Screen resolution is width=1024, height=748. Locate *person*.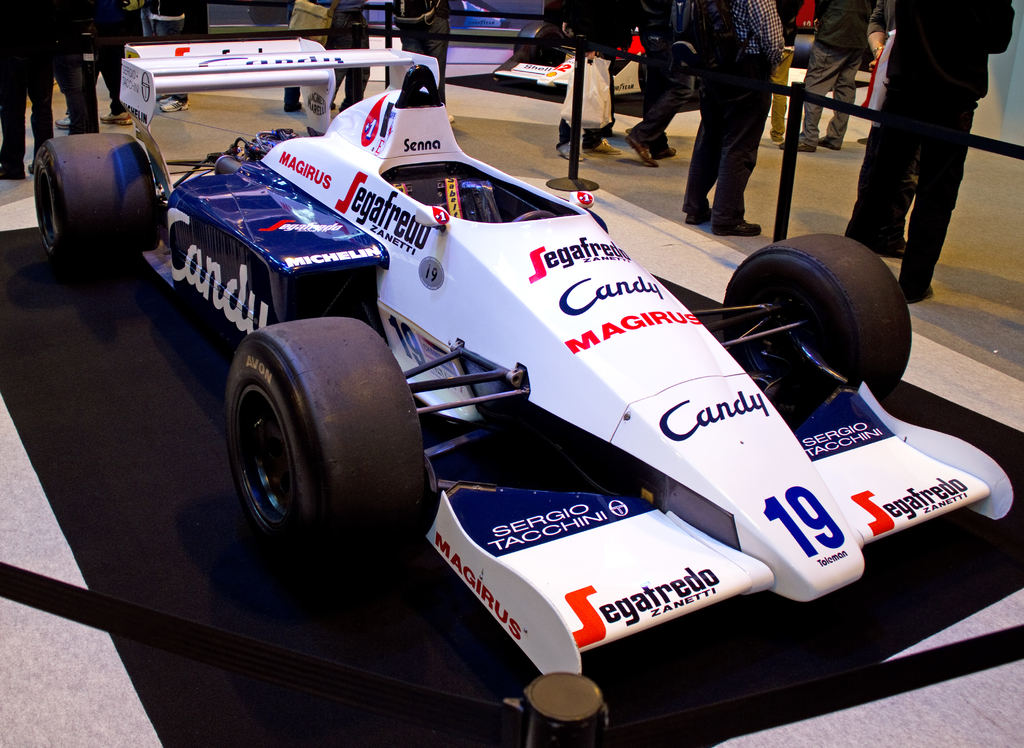
l=392, t=0, r=470, b=125.
